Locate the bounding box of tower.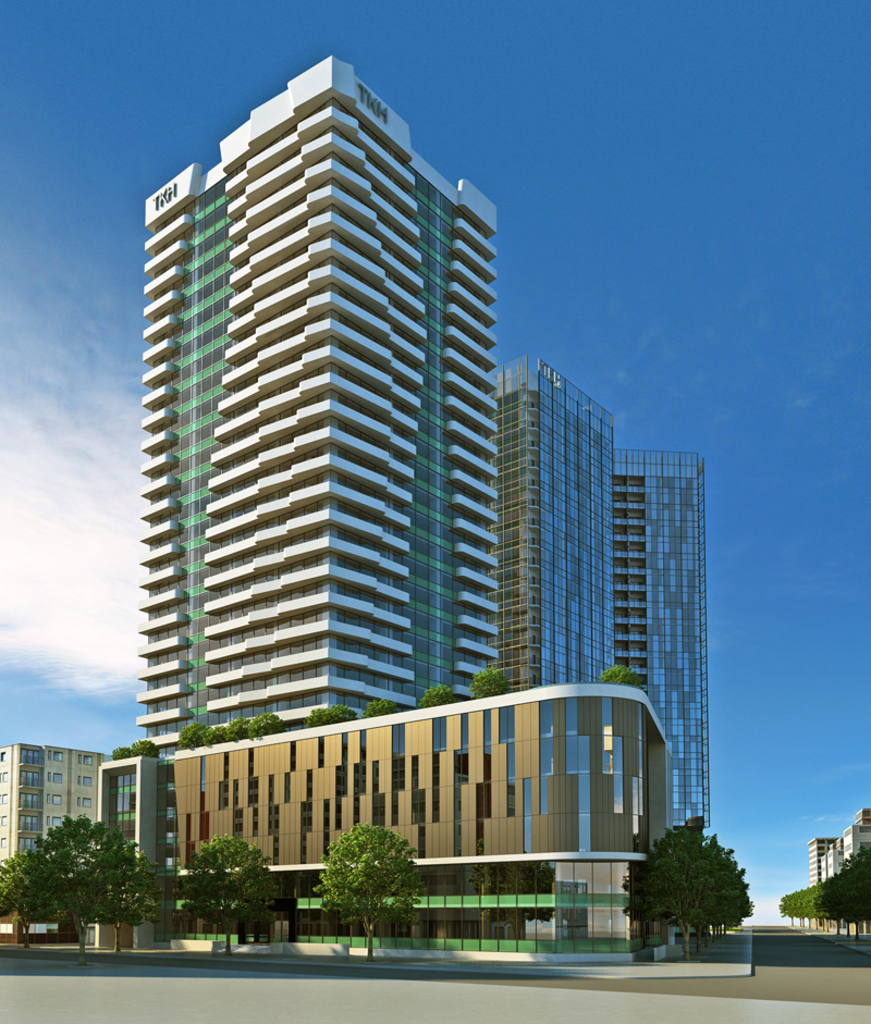
Bounding box: bbox(0, 741, 118, 864).
